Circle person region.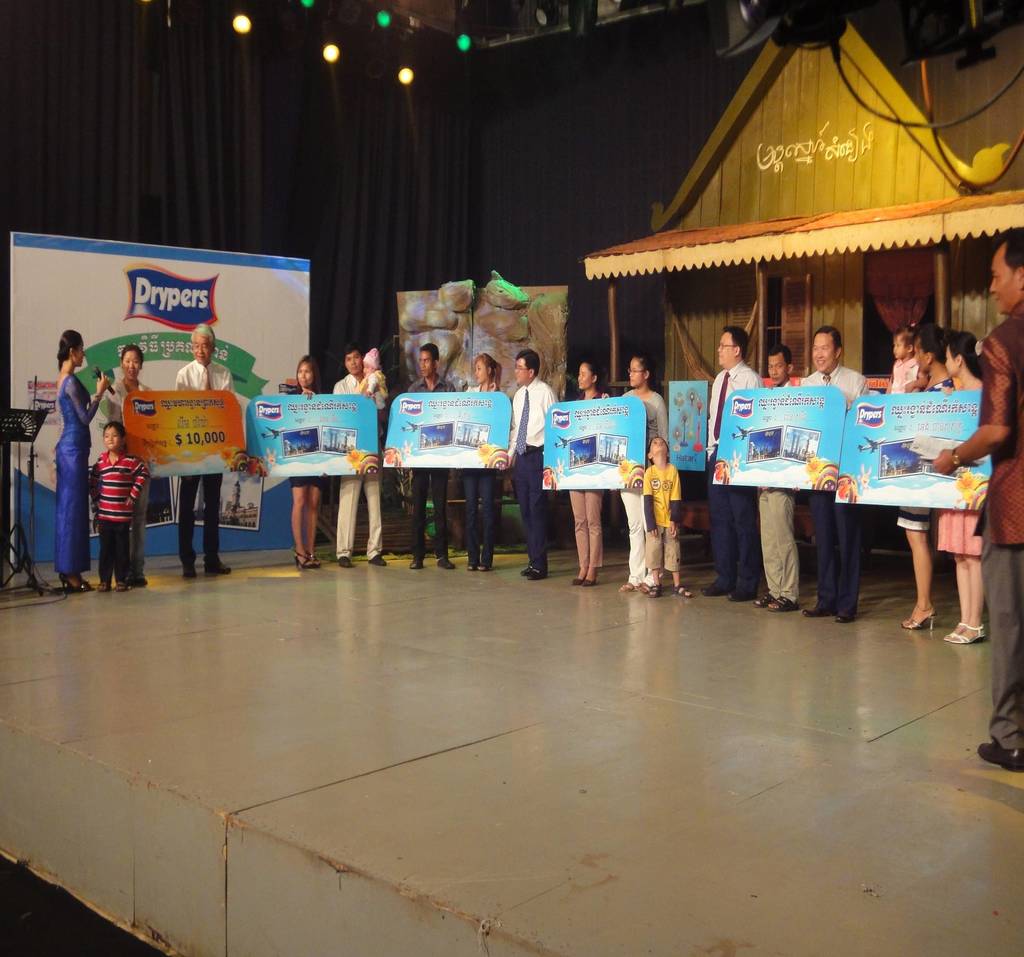
Region: bbox=[56, 325, 111, 593].
